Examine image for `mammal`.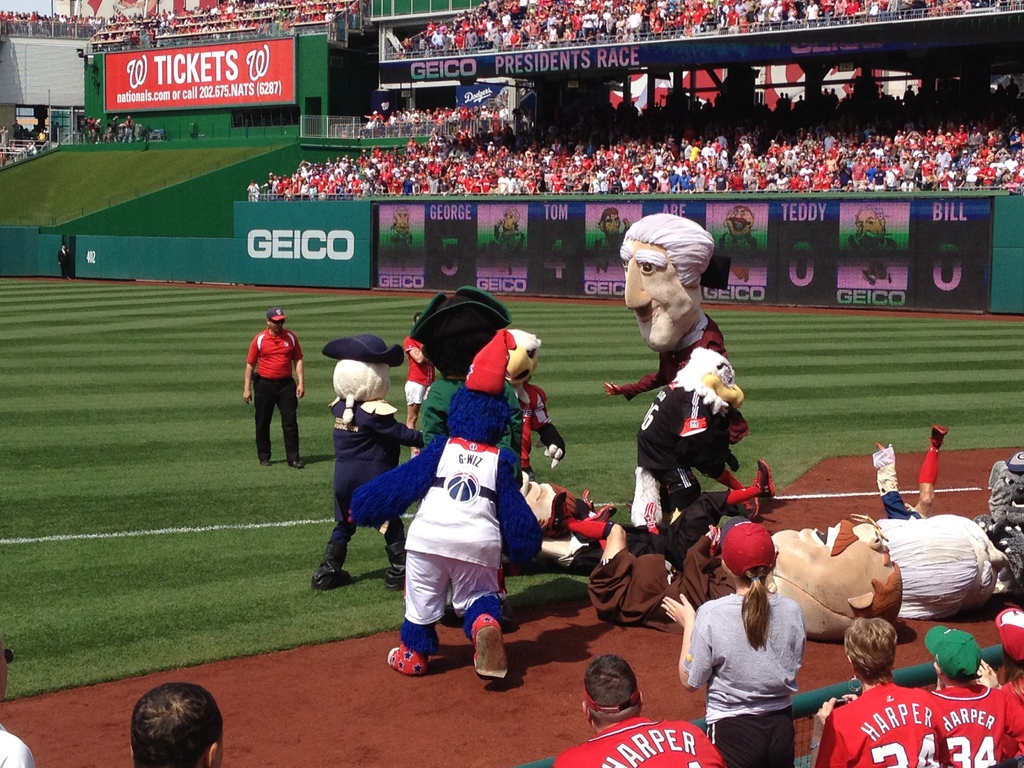
Examination result: bbox=[488, 324, 564, 474].
